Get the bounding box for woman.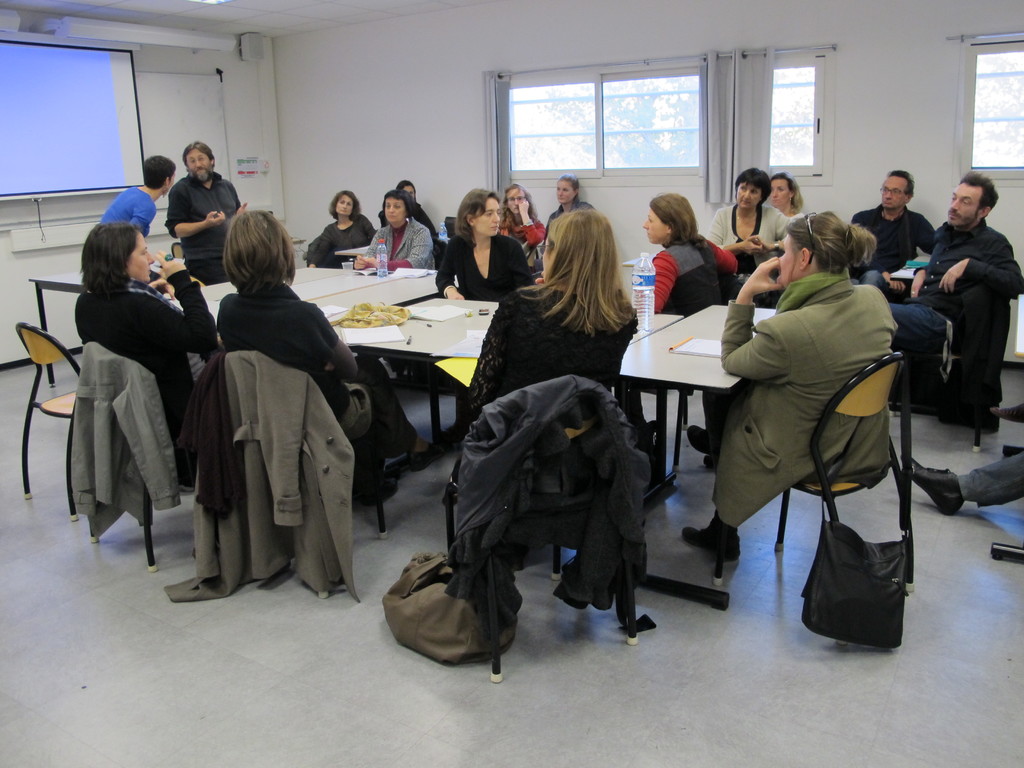
499/177/545/243.
